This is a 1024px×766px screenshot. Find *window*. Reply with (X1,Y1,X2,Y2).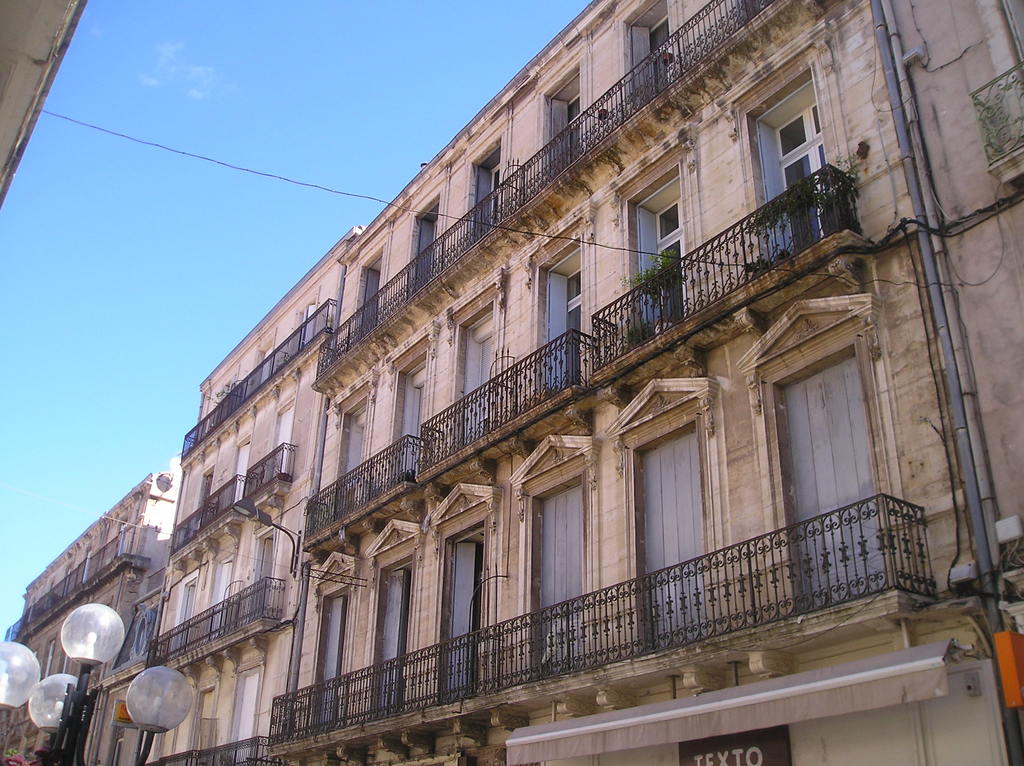
(232,662,265,763).
